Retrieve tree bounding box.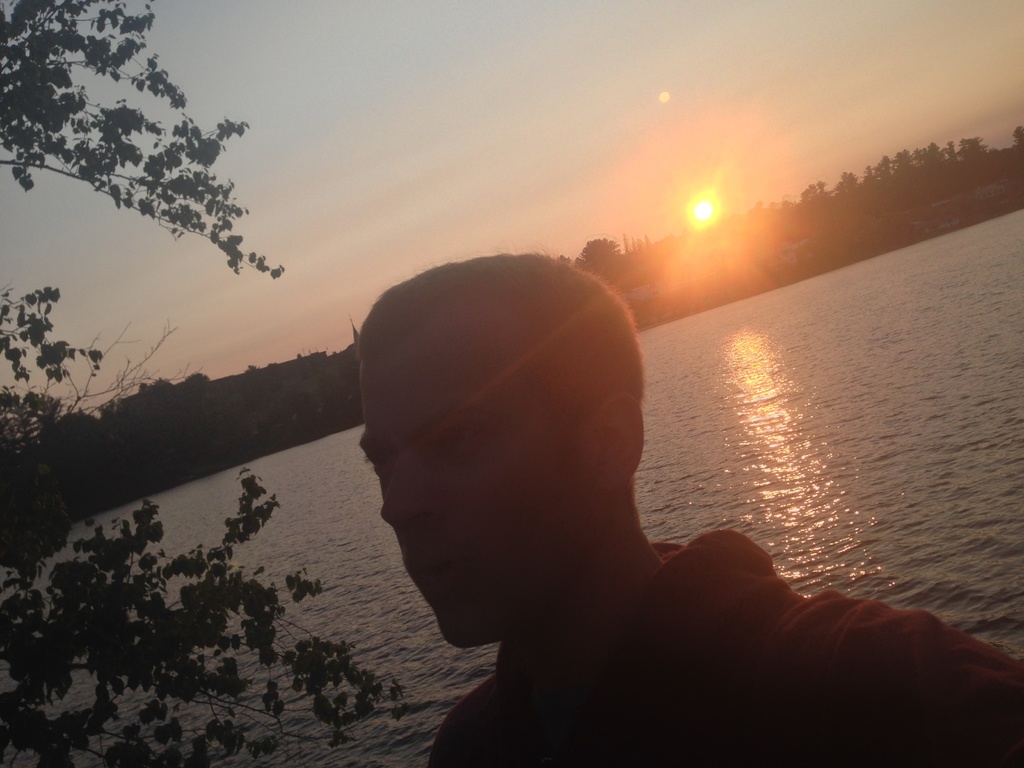
Bounding box: l=0, t=1, r=283, b=285.
